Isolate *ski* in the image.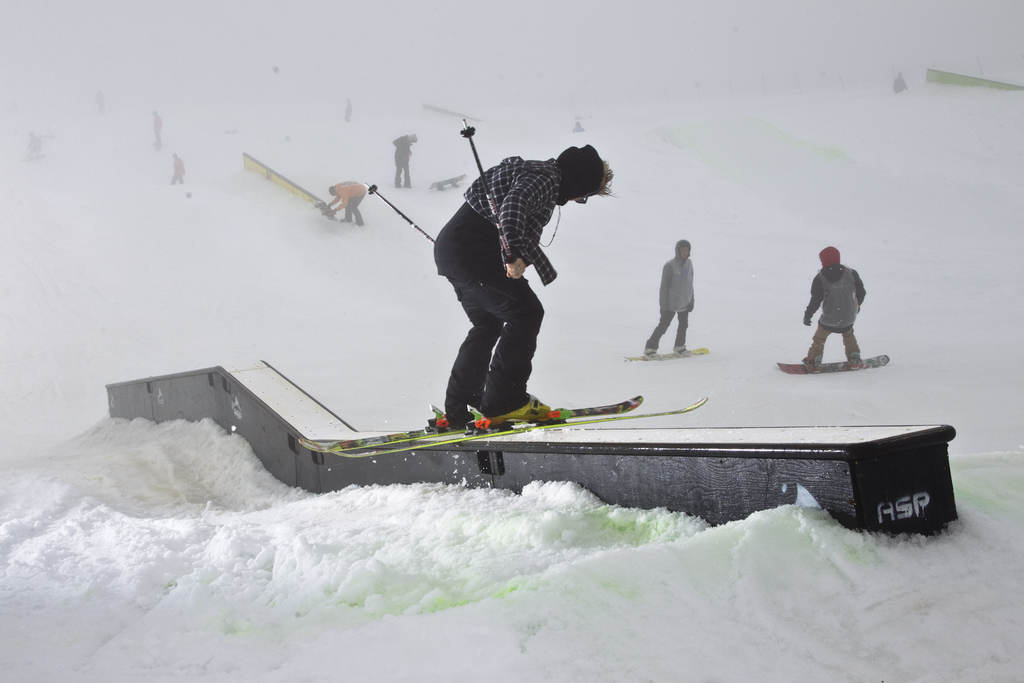
Isolated region: region(423, 168, 479, 194).
